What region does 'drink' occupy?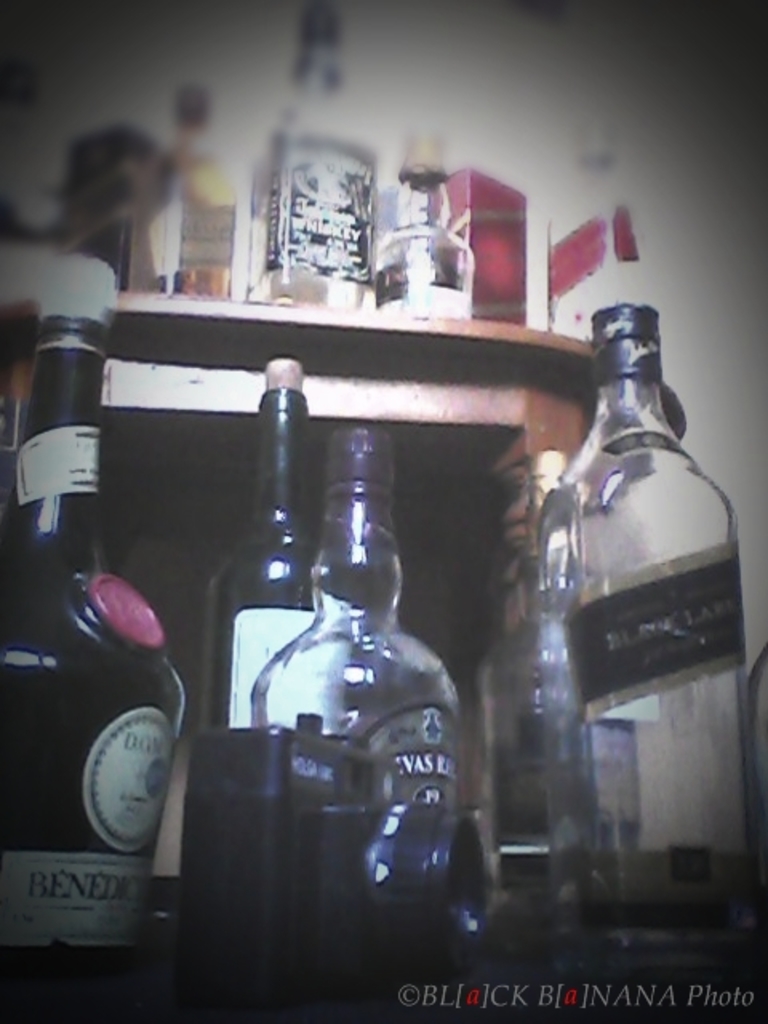
152, 82, 232, 294.
